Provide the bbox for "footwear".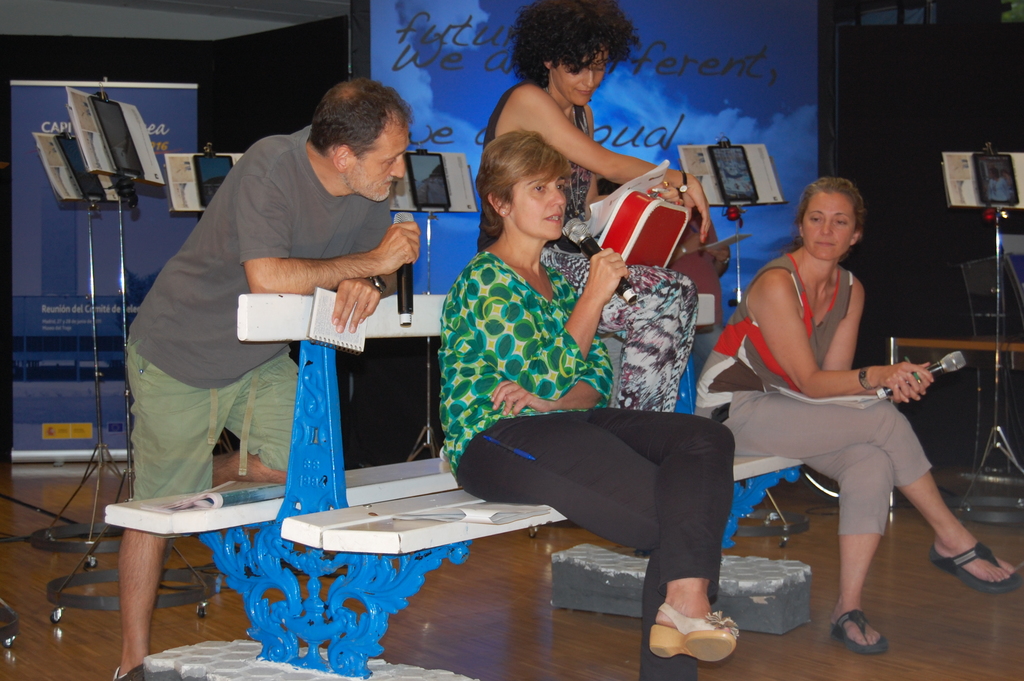
bbox=[929, 540, 1023, 595].
